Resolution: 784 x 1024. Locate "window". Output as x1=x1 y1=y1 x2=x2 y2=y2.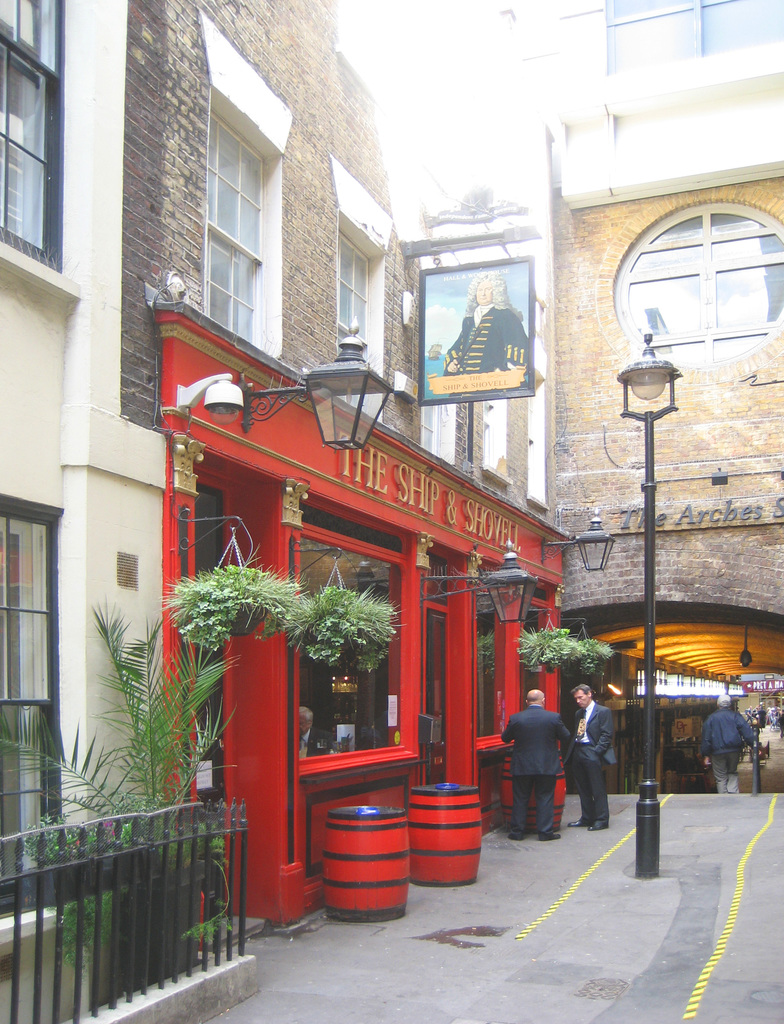
x1=0 y1=498 x2=70 y2=902.
